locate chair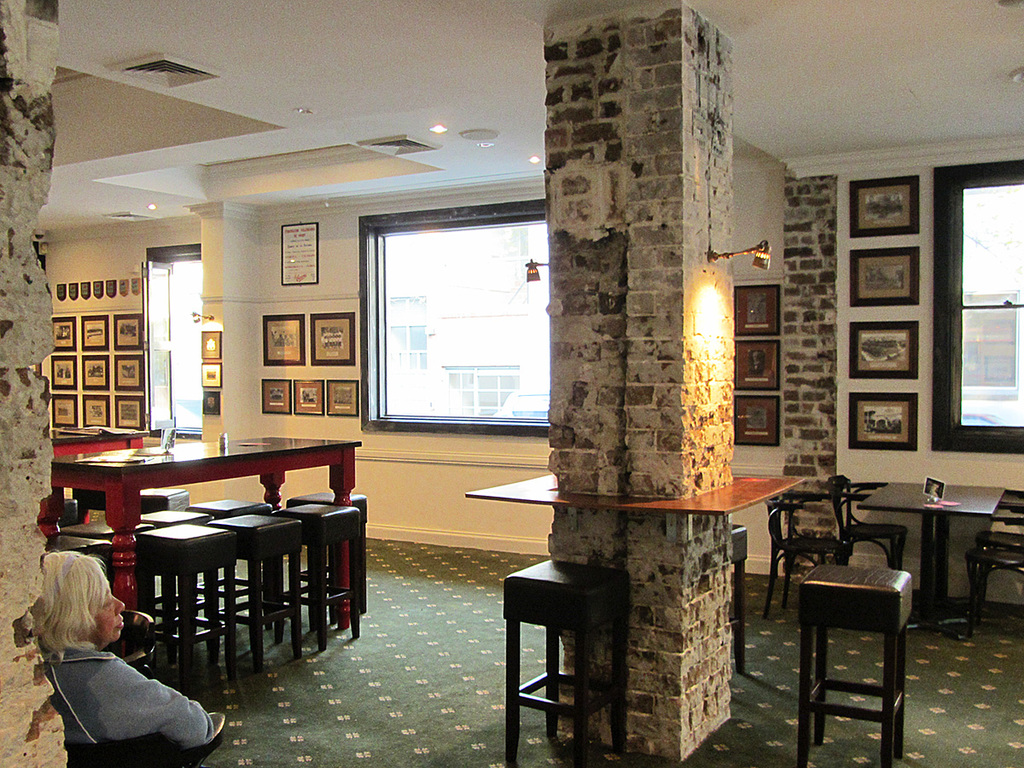
964/537/1023/632
